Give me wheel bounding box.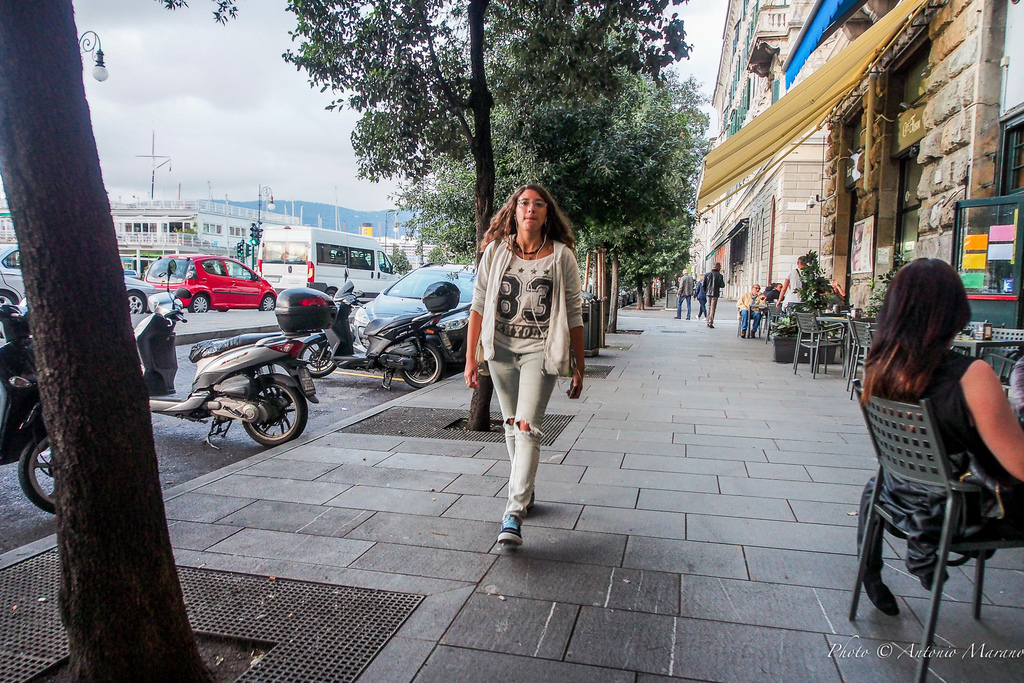
<bbox>300, 338, 335, 378</bbox>.
